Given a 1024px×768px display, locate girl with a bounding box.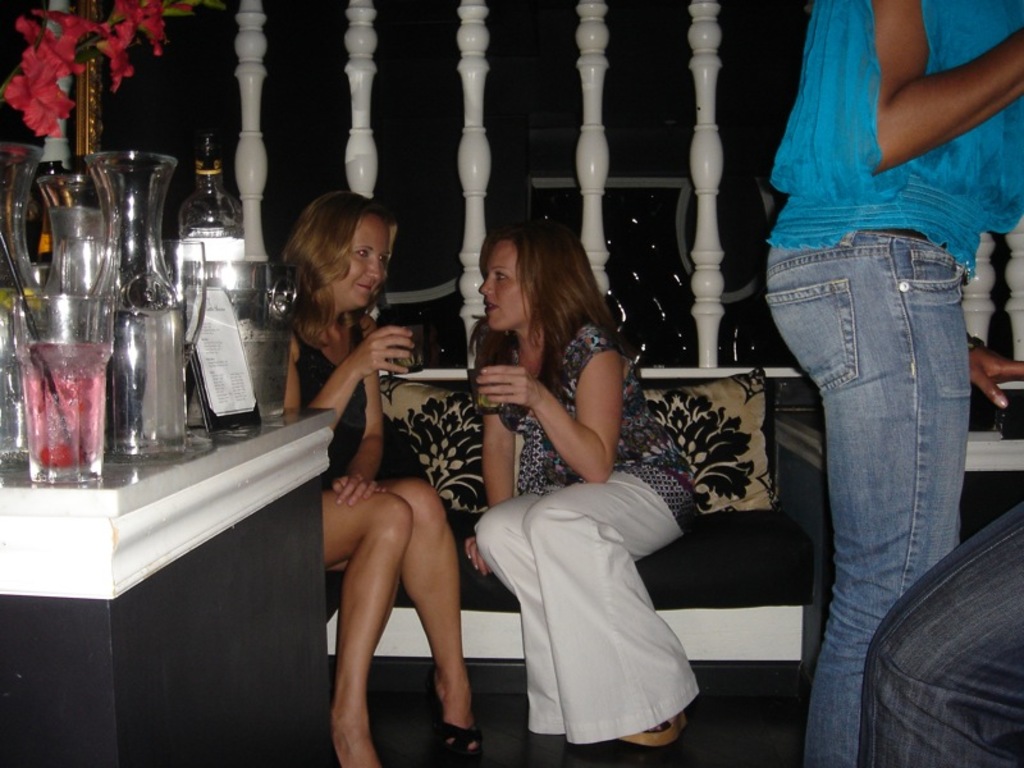
Located: box(470, 219, 700, 745).
